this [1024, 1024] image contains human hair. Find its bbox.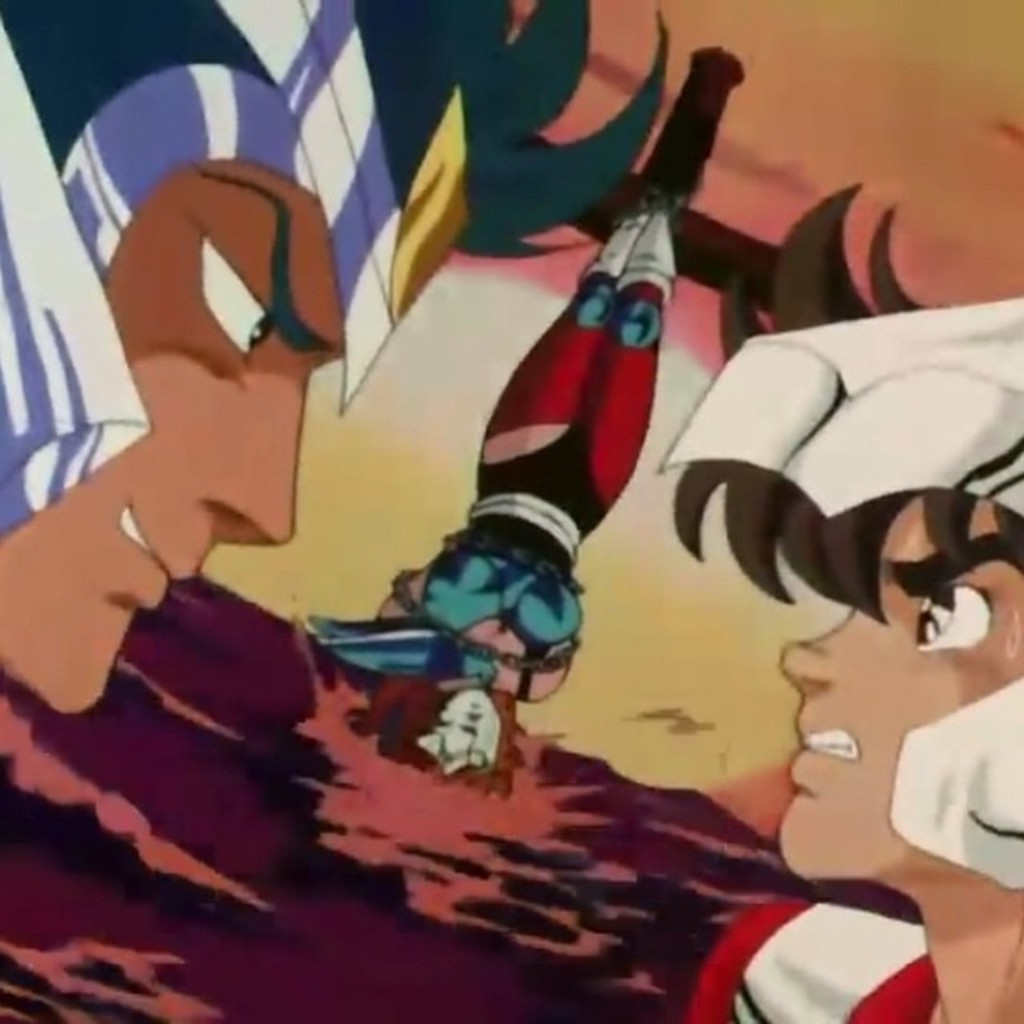
<box>670,459,1022,629</box>.
